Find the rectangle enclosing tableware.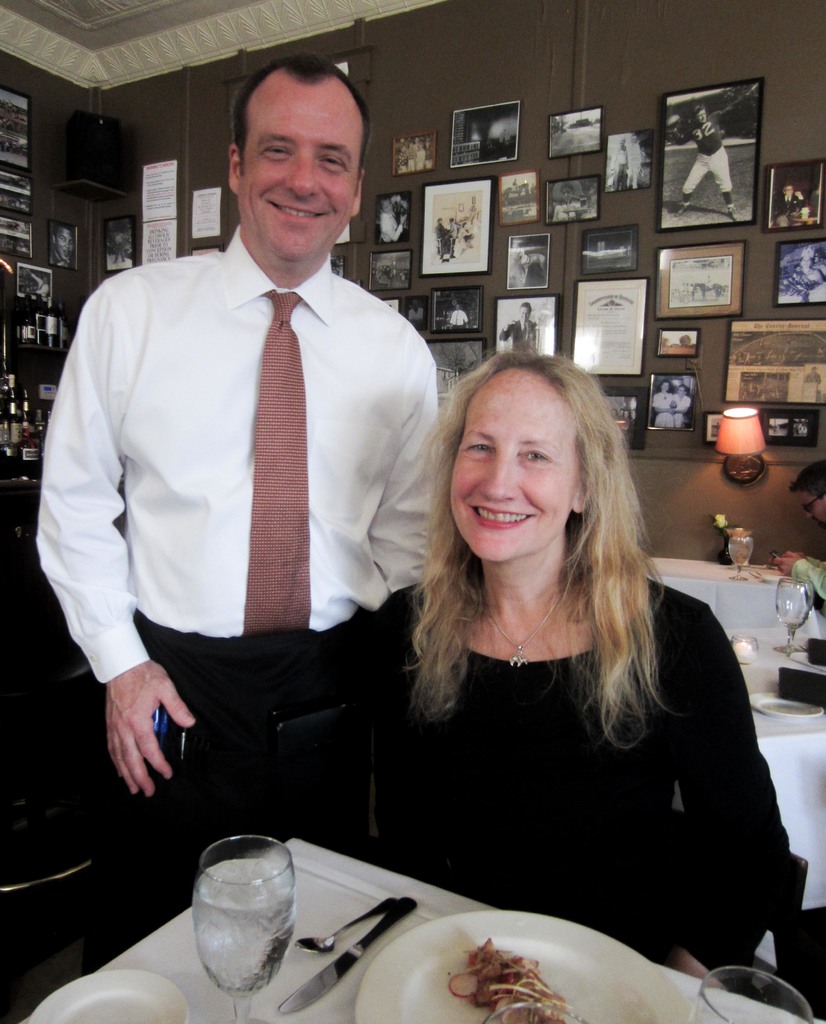
bbox=[340, 911, 641, 1016].
